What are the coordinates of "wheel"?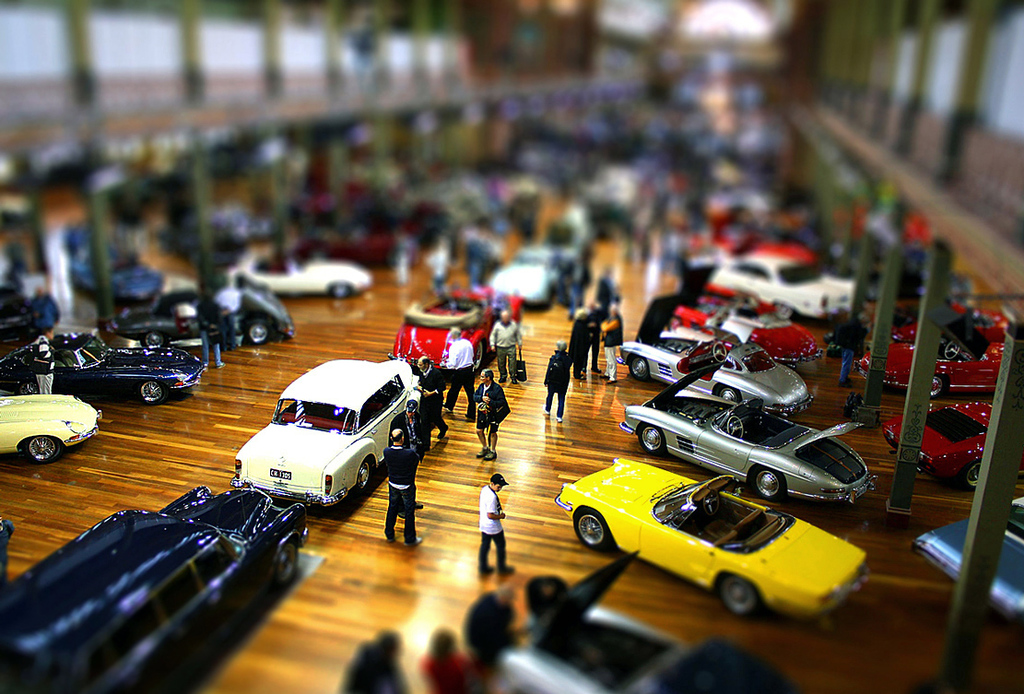
bbox=(921, 378, 945, 399).
